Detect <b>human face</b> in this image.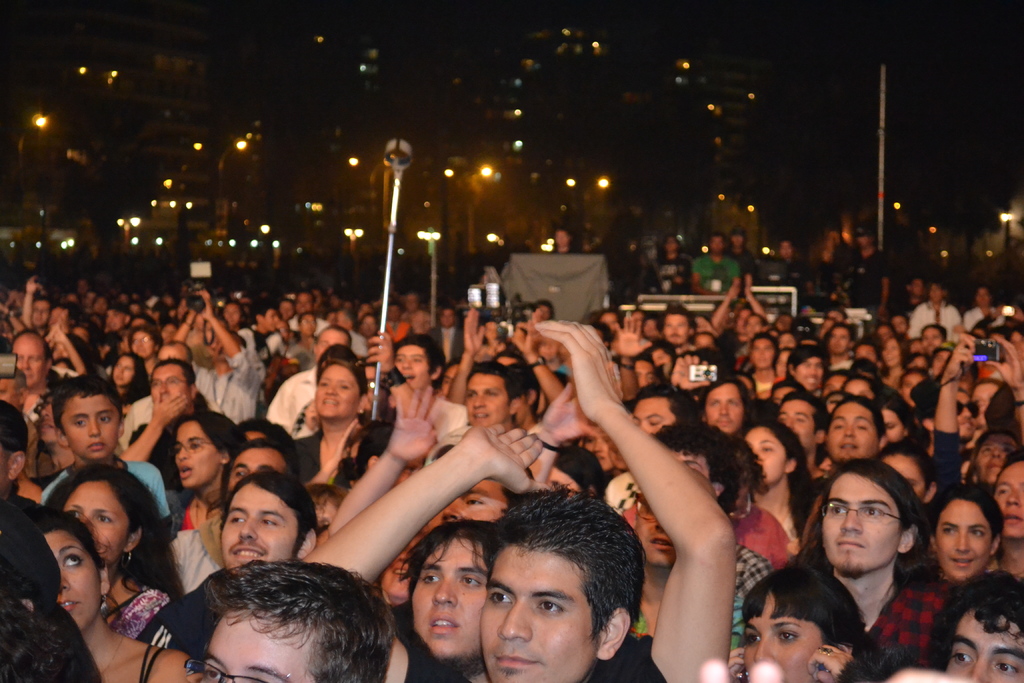
Detection: (151, 364, 189, 409).
